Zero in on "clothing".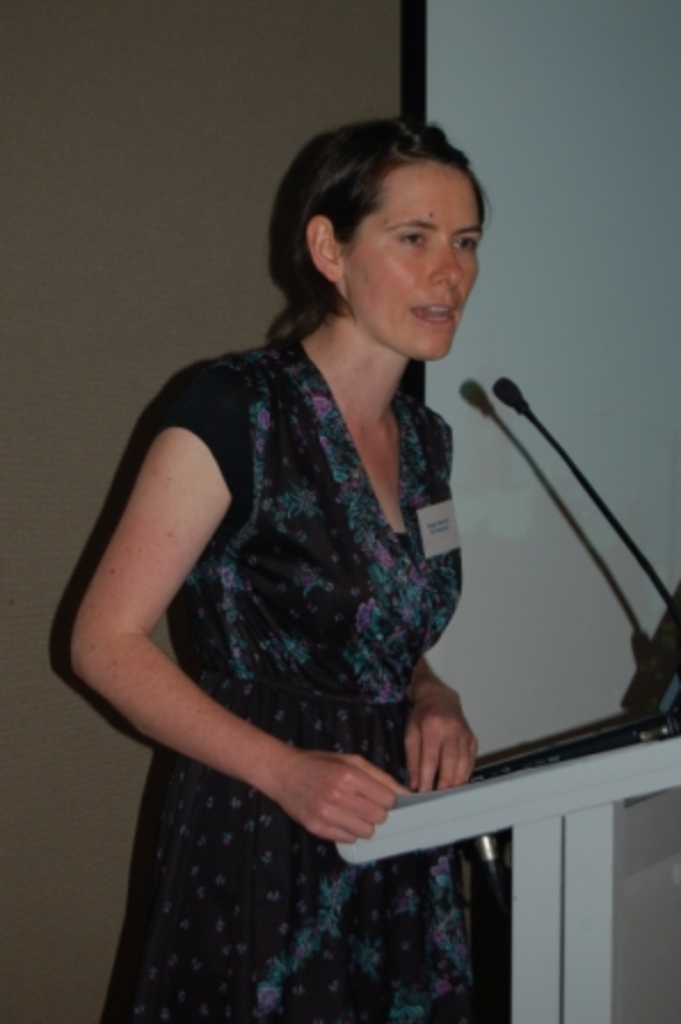
Zeroed in: detection(82, 325, 482, 1022).
